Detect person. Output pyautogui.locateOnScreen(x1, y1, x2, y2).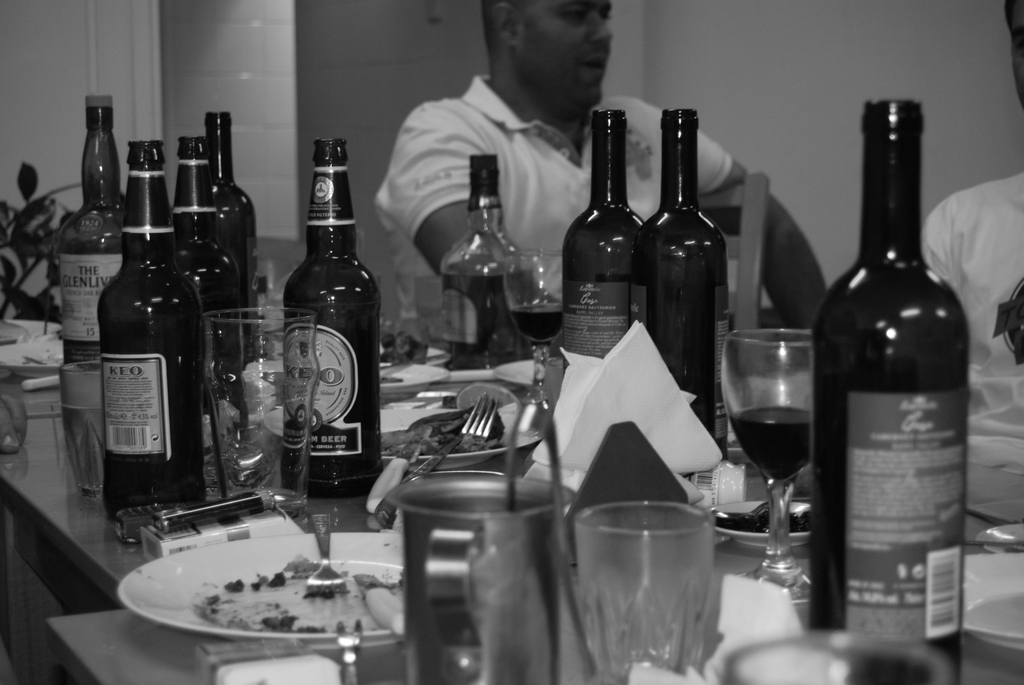
pyautogui.locateOnScreen(918, 0, 1023, 473).
